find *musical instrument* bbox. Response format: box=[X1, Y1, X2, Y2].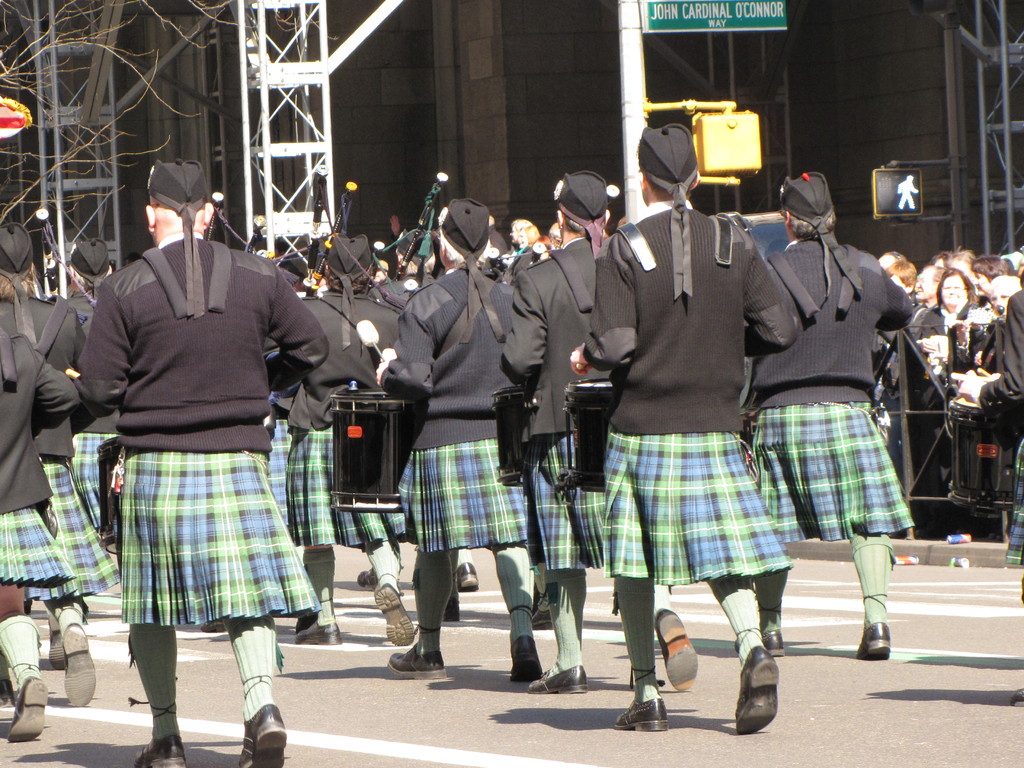
box=[488, 384, 529, 490].
